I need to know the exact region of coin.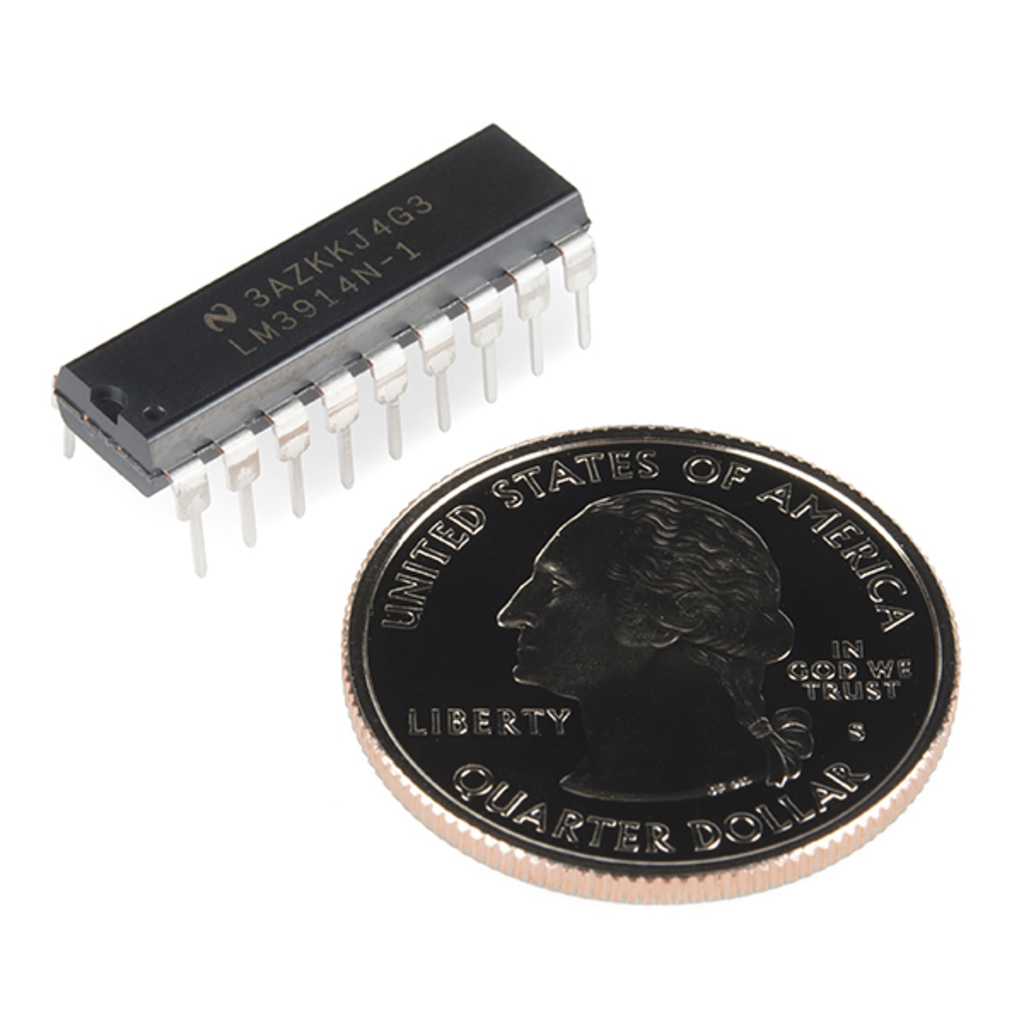
Region: <region>333, 420, 964, 899</region>.
